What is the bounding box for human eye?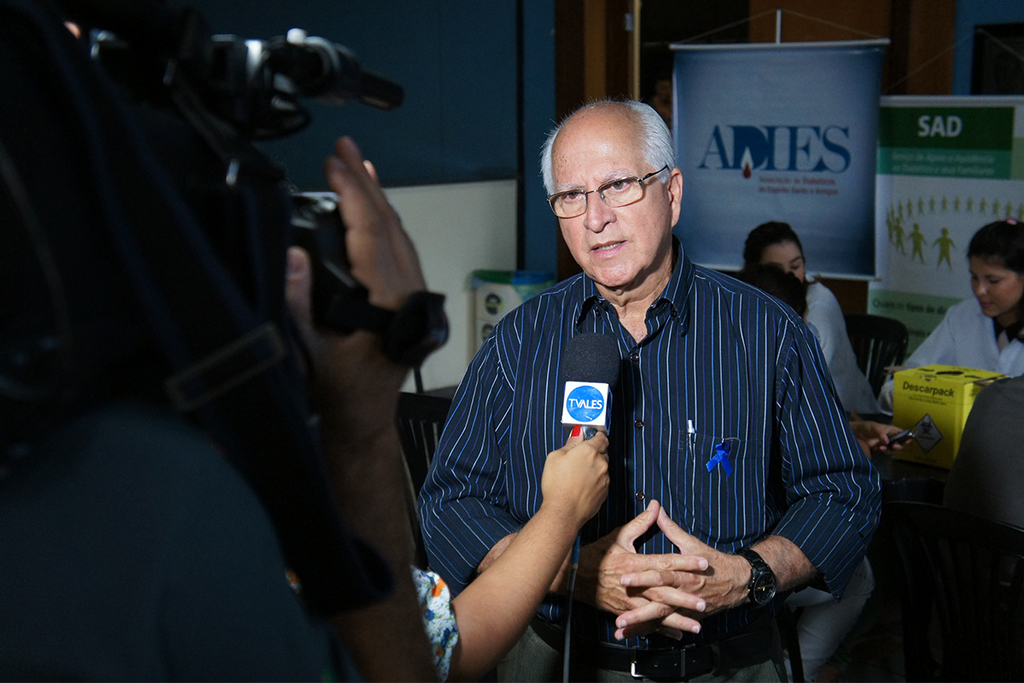
[x1=608, y1=181, x2=632, y2=191].
